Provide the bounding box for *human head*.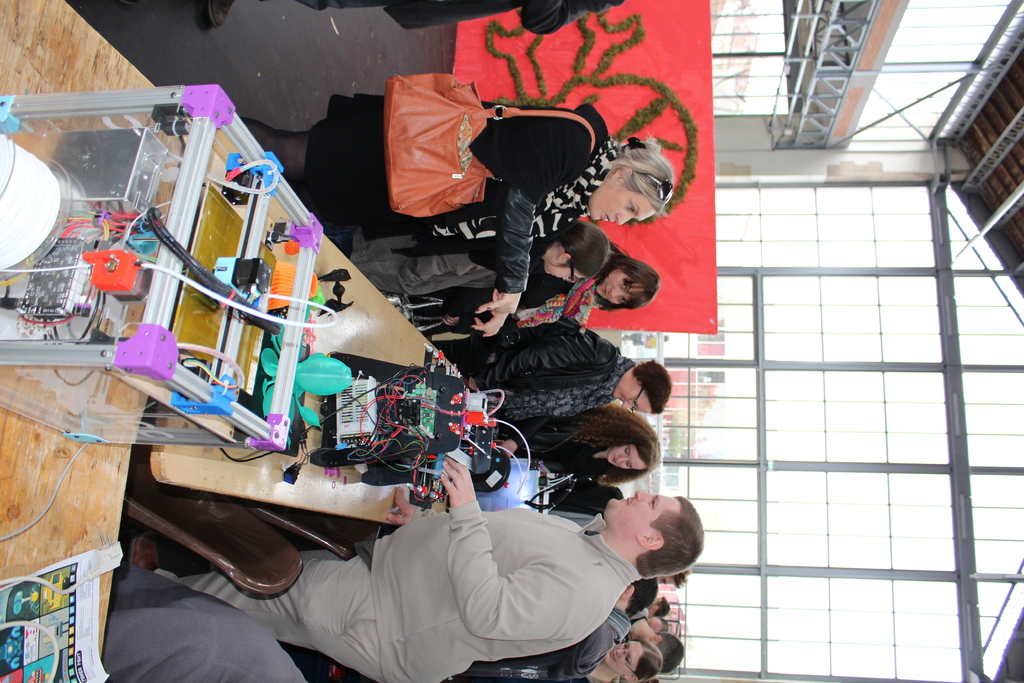
box=[612, 361, 675, 418].
